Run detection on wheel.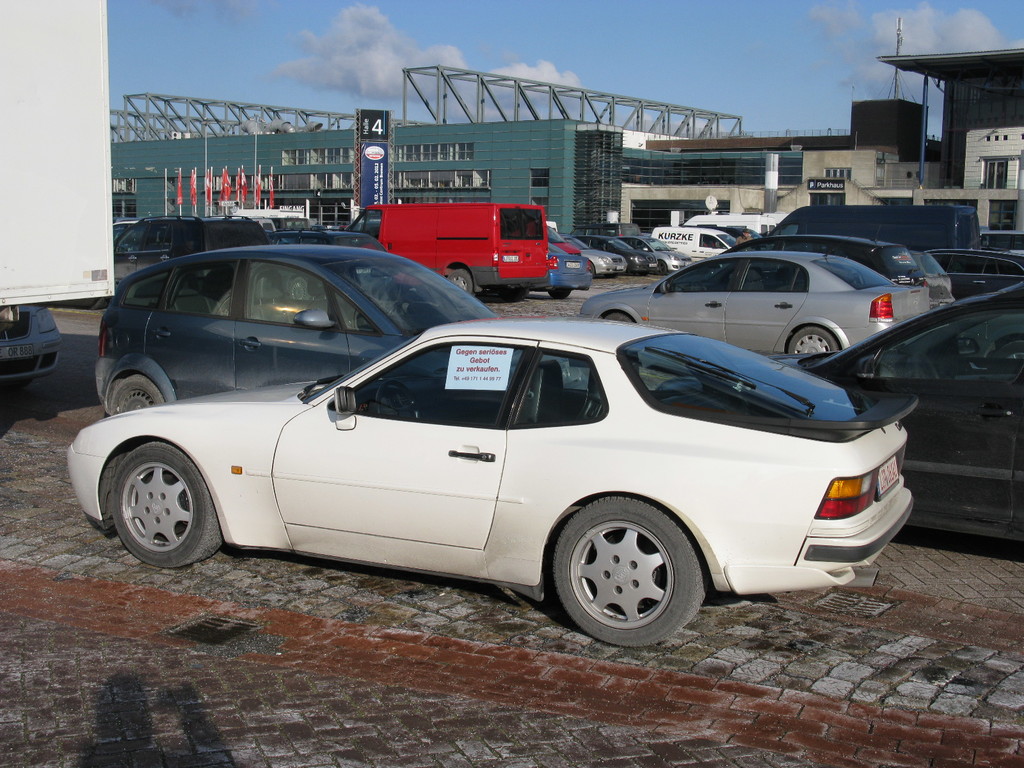
Result: Rect(600, 308, 637, 326).
